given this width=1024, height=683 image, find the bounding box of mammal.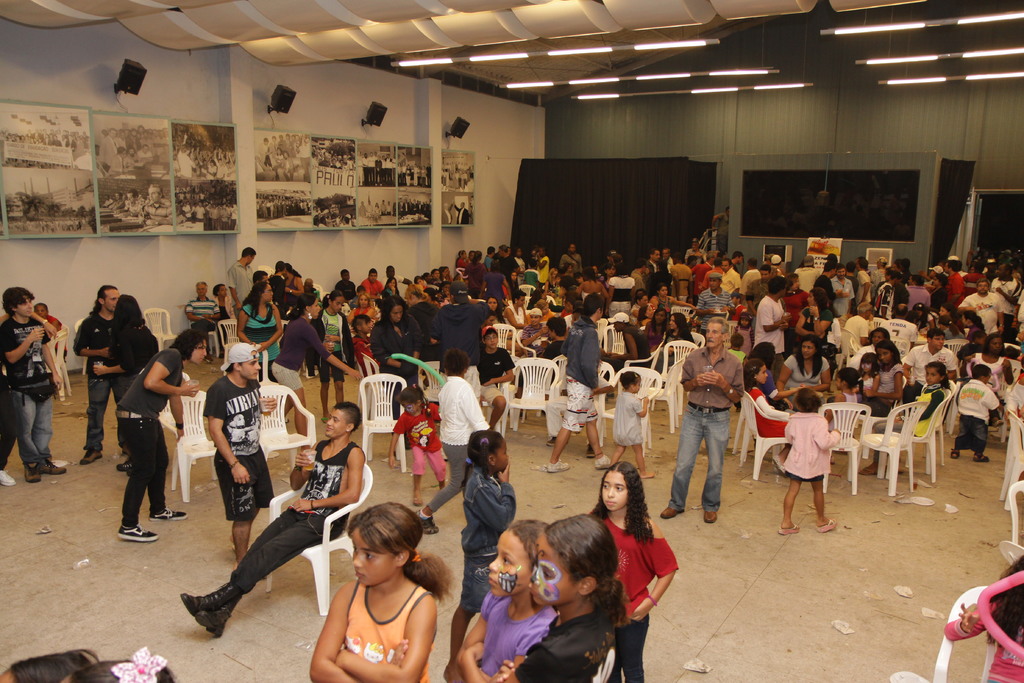
bbox(440, 200, 454, 222).
